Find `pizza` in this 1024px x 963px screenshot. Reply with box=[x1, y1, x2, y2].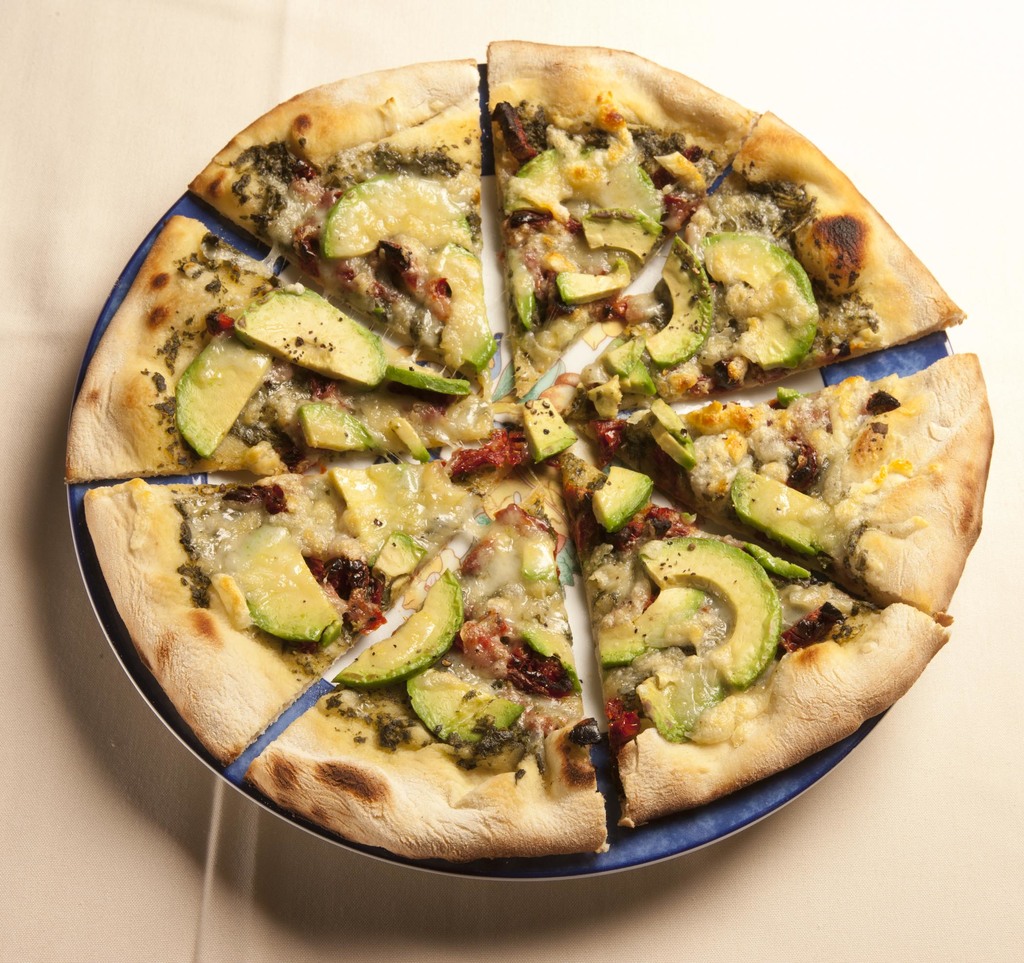
box=[489, 42, 761, 399].
